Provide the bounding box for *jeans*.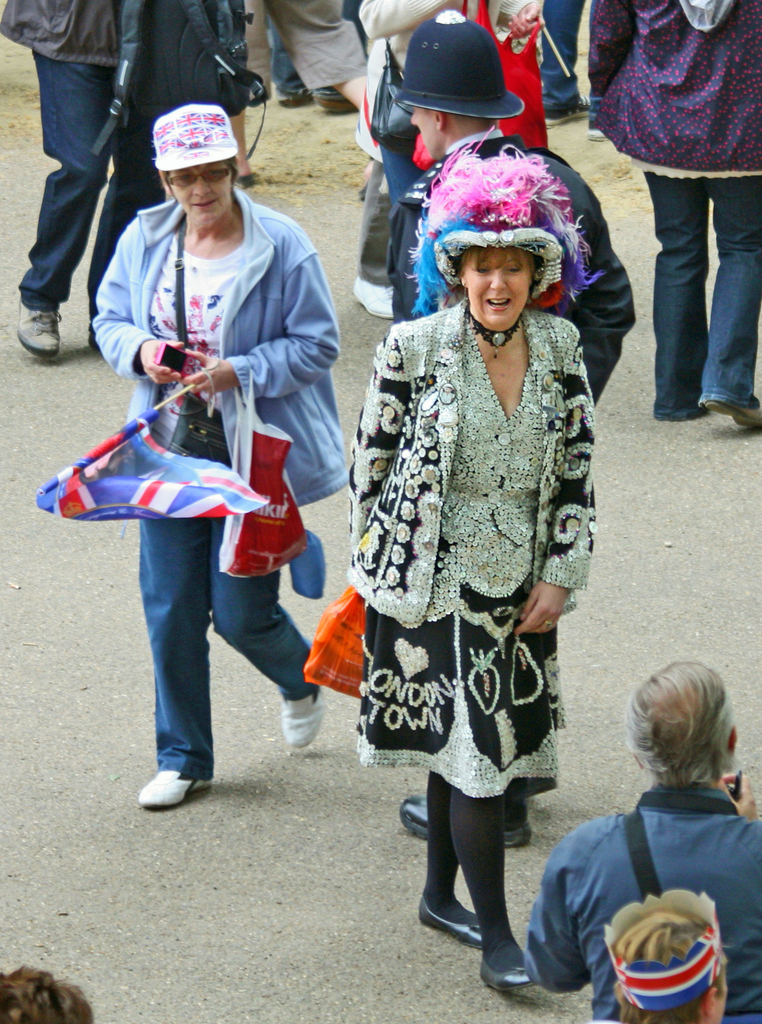
<box>628,163,761,444</box>.
